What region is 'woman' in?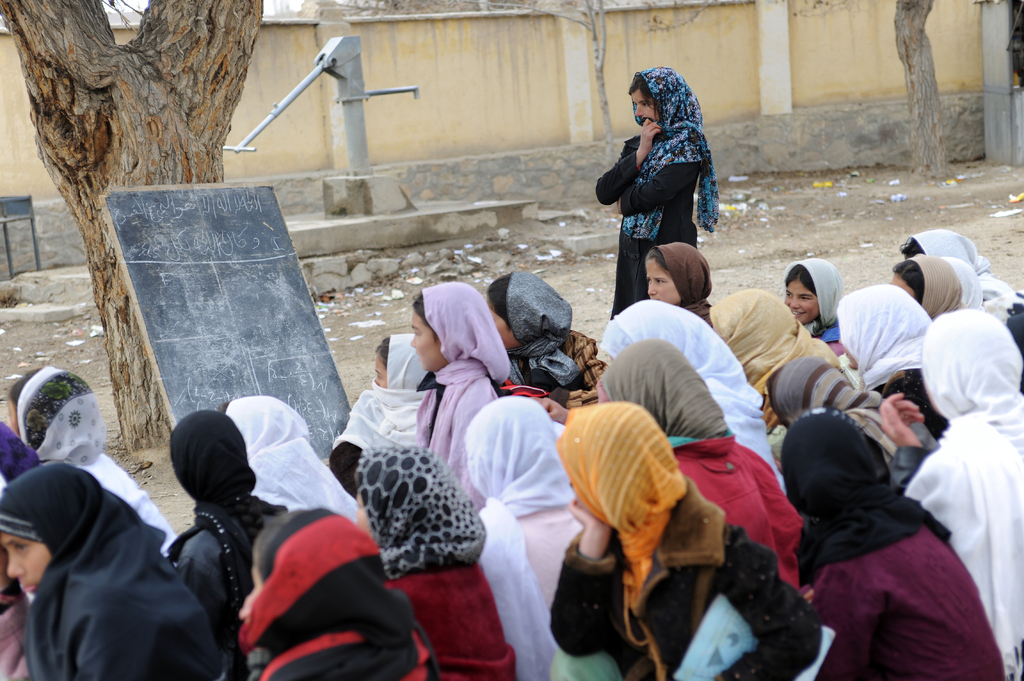
BBox(591, 294, 795, 501).
